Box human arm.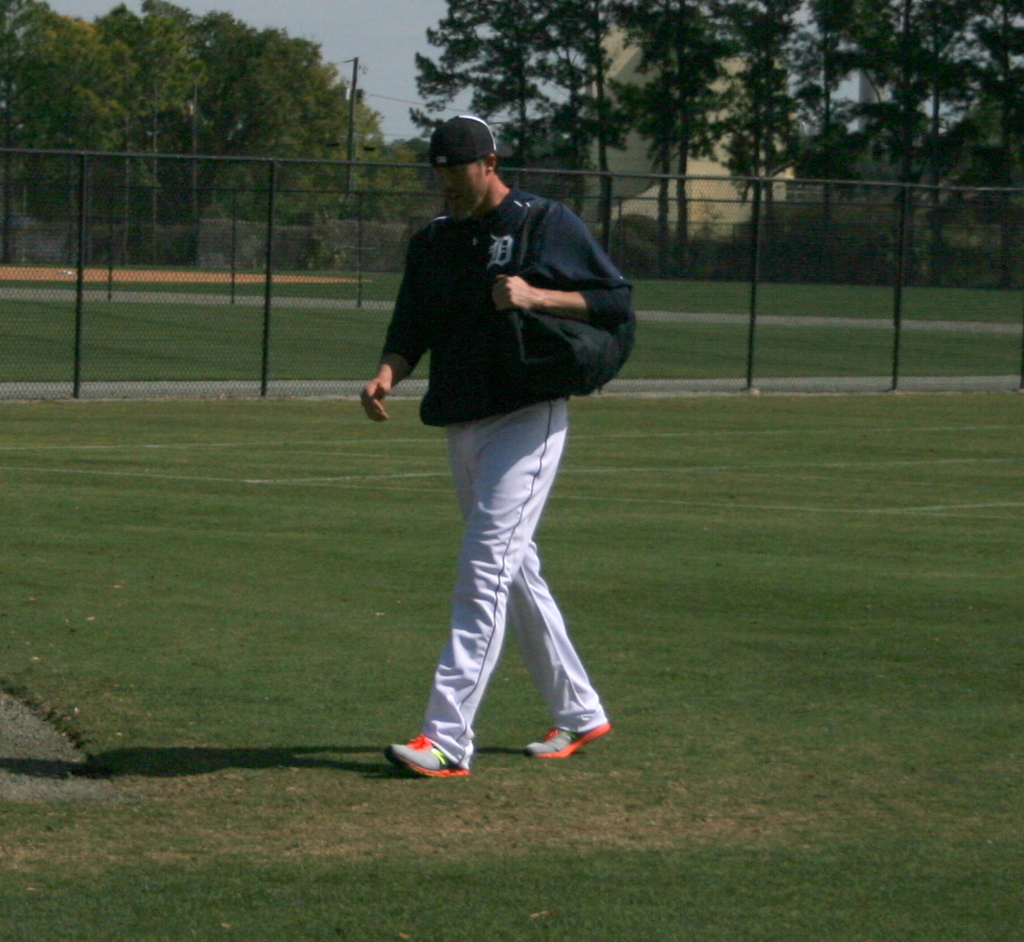
bbox(360, 229, 428, 422).
